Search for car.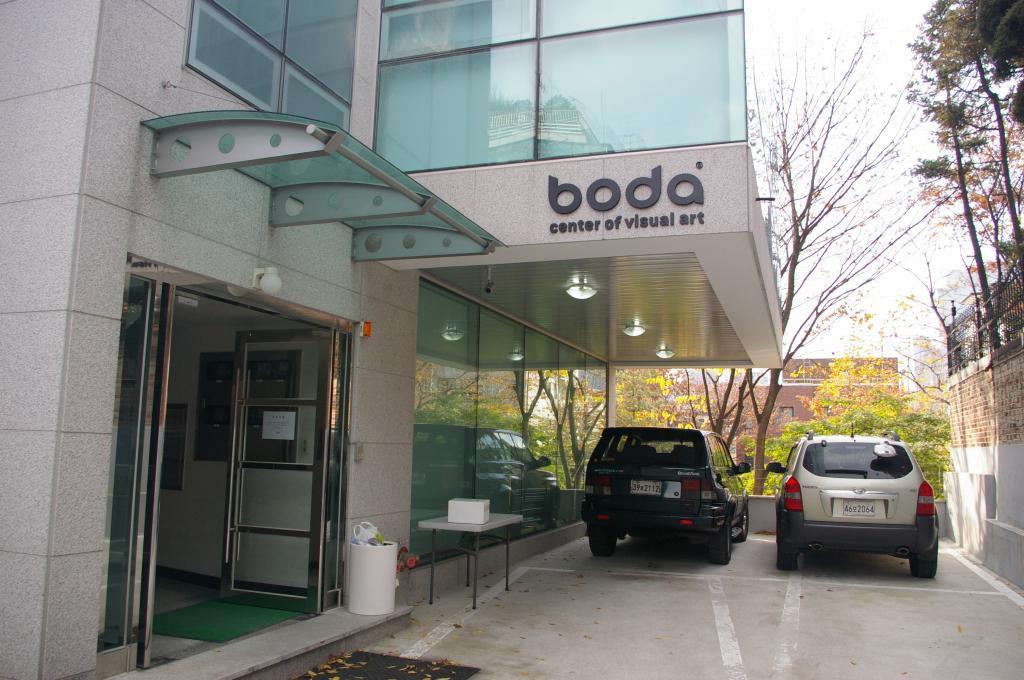
Found at 579:423:752:563.
